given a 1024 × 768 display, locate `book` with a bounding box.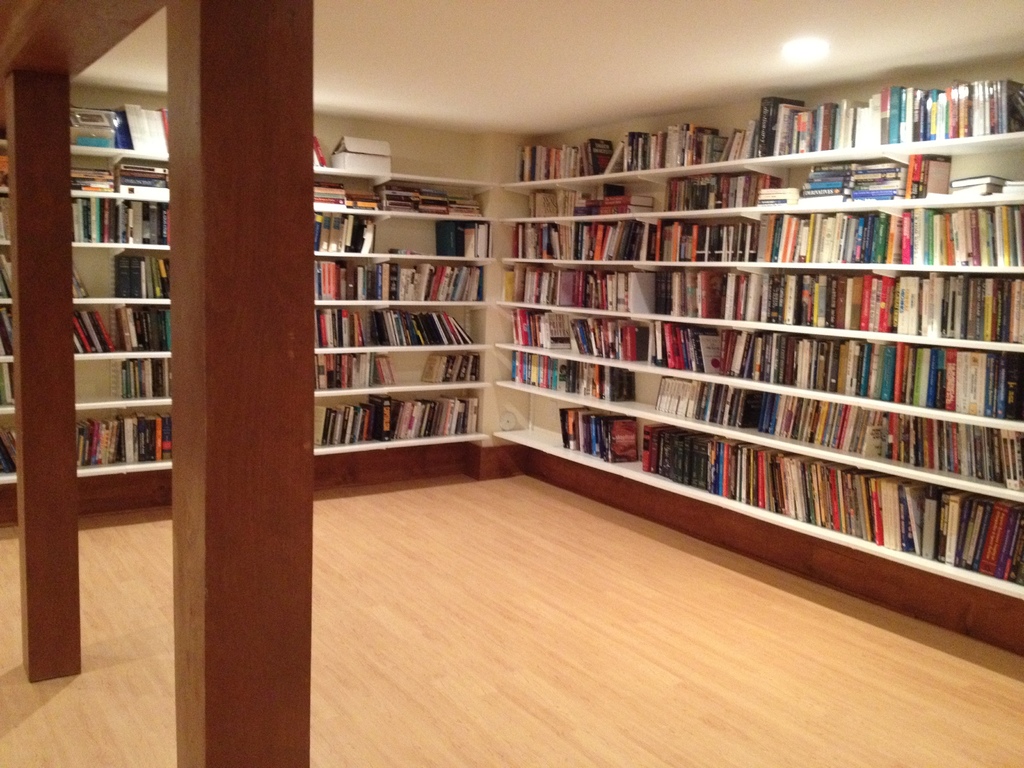
Located: {"left": 0, "top": 431, "right": 17, "bottom": 474}.
